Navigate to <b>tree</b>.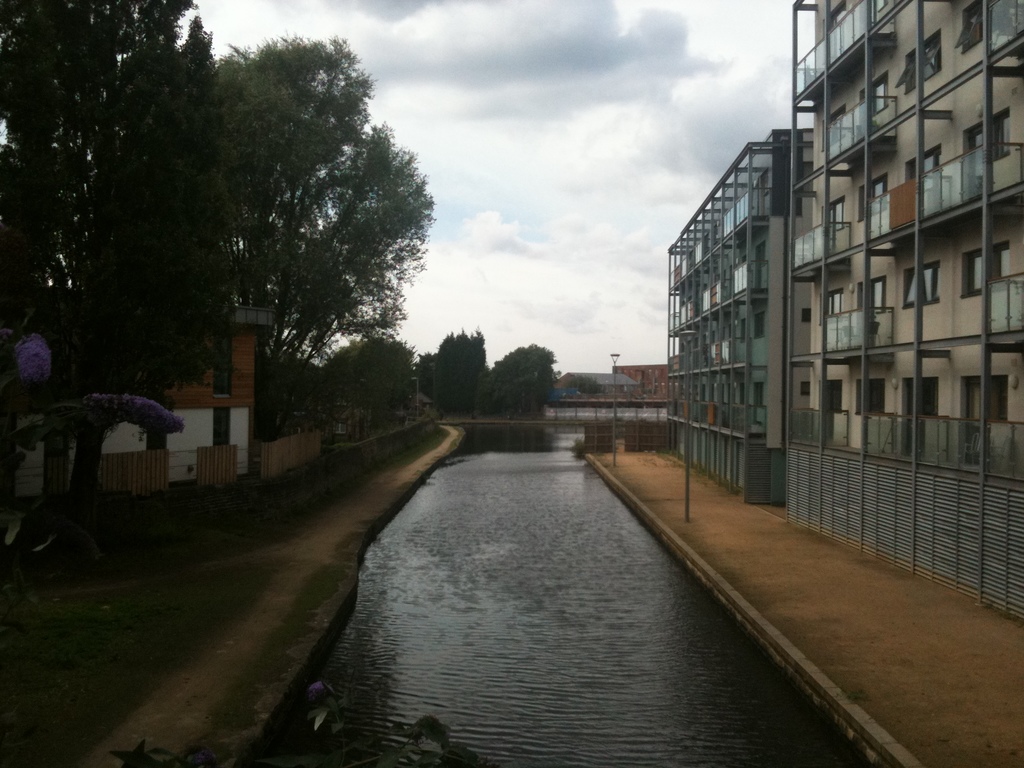
Navigation target: bbox=[431, 323, 490, 413].
